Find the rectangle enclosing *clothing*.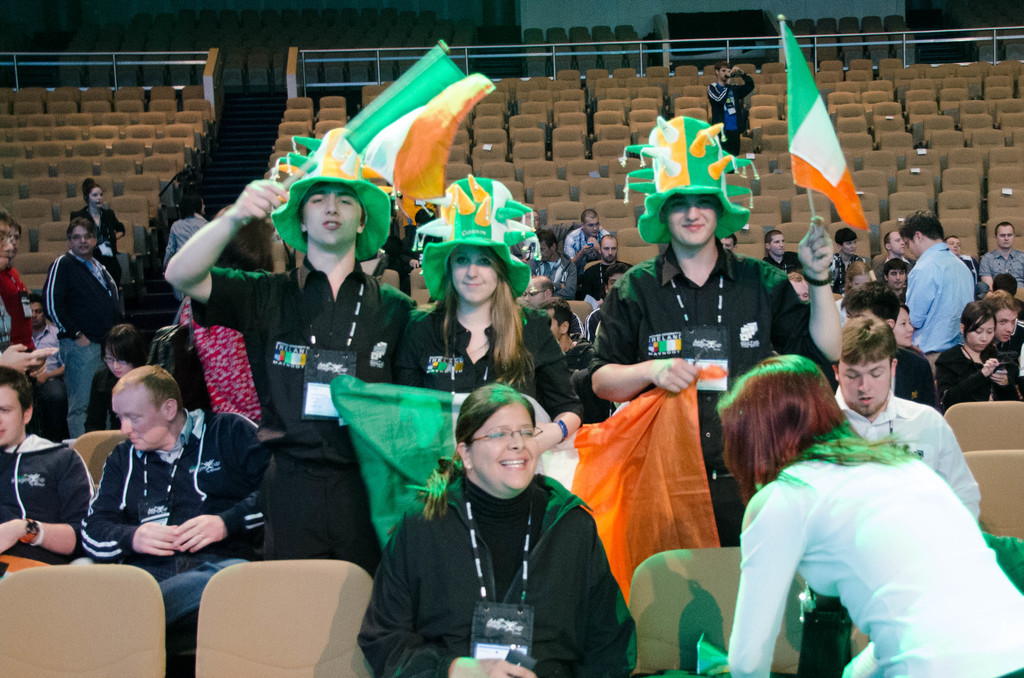
select_region(398, 228, 440, 262).
